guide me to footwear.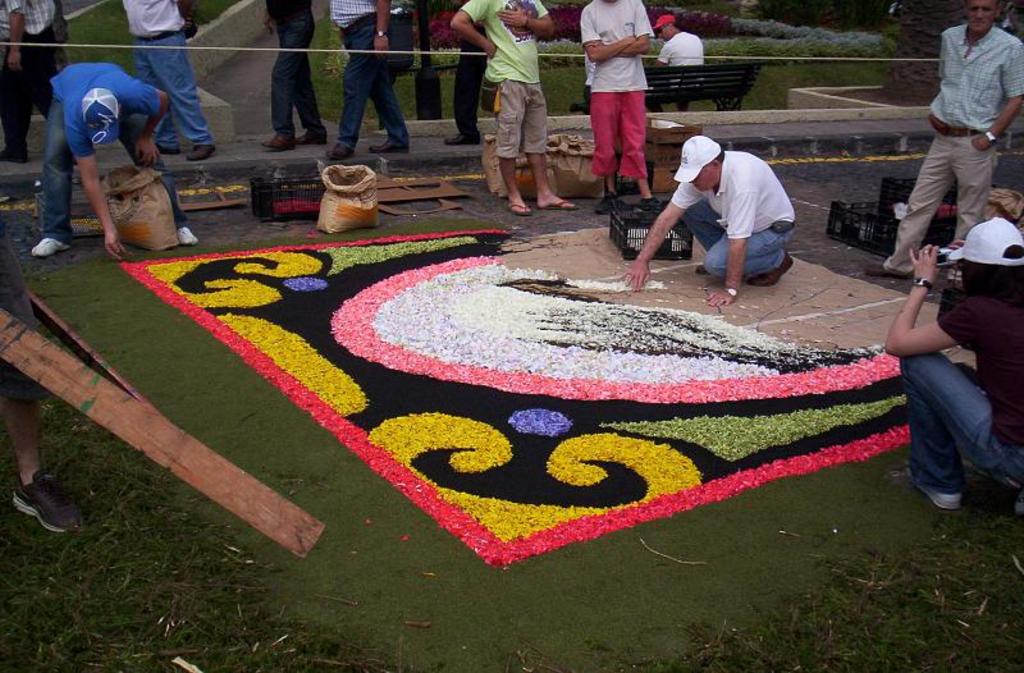
Guidance: <bbox>188, 142, 215, 162</bbox>.
